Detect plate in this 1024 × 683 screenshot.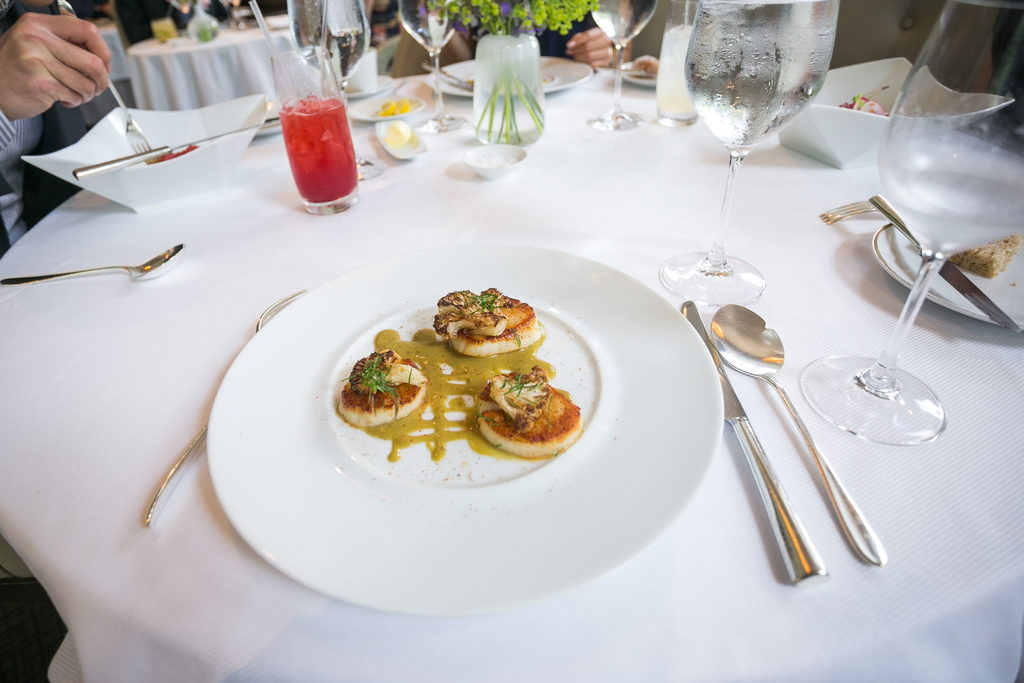
Detection: 422,51,595,100.
